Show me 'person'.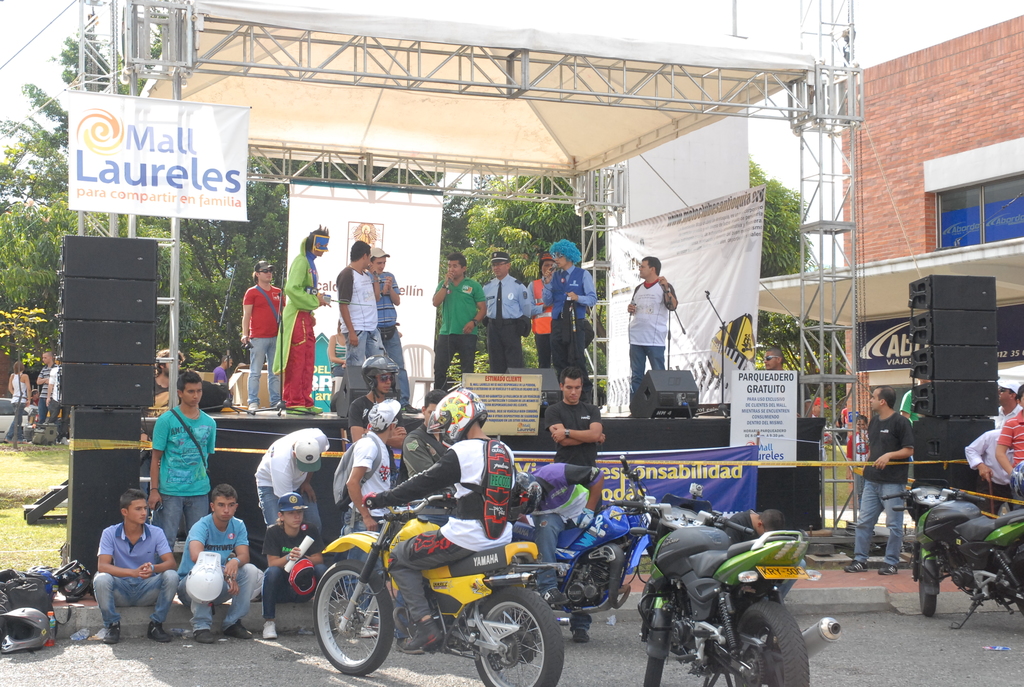
'person' is here: {"x1": 999, "y1": 387, "x2": 1023, "y2": 486}.
